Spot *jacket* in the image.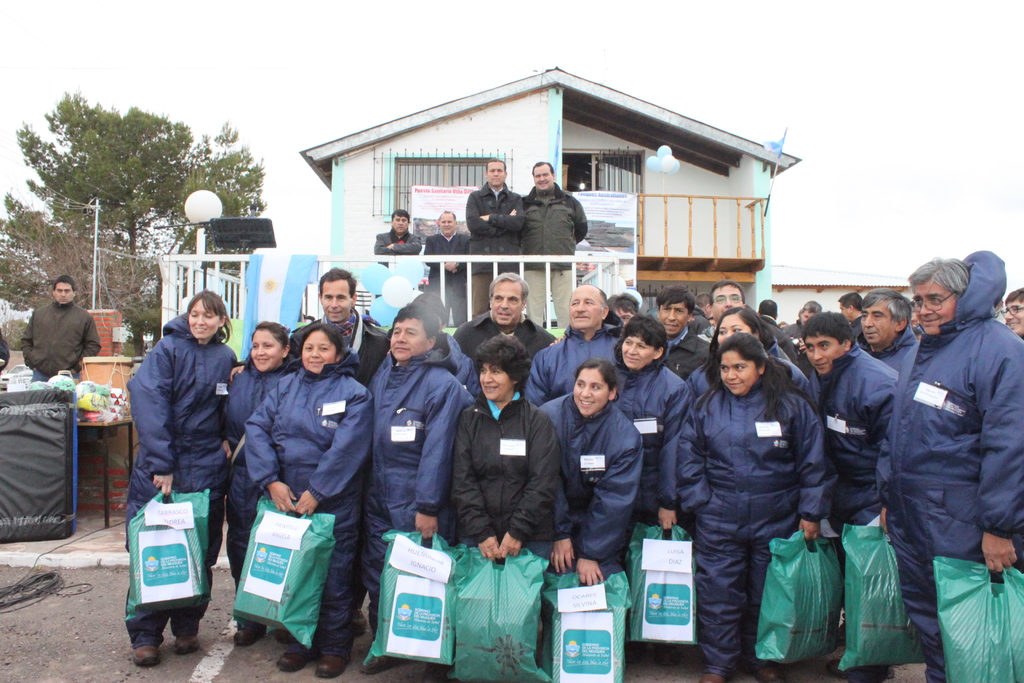
*jacket* found at (446, 390, 561, 559).
